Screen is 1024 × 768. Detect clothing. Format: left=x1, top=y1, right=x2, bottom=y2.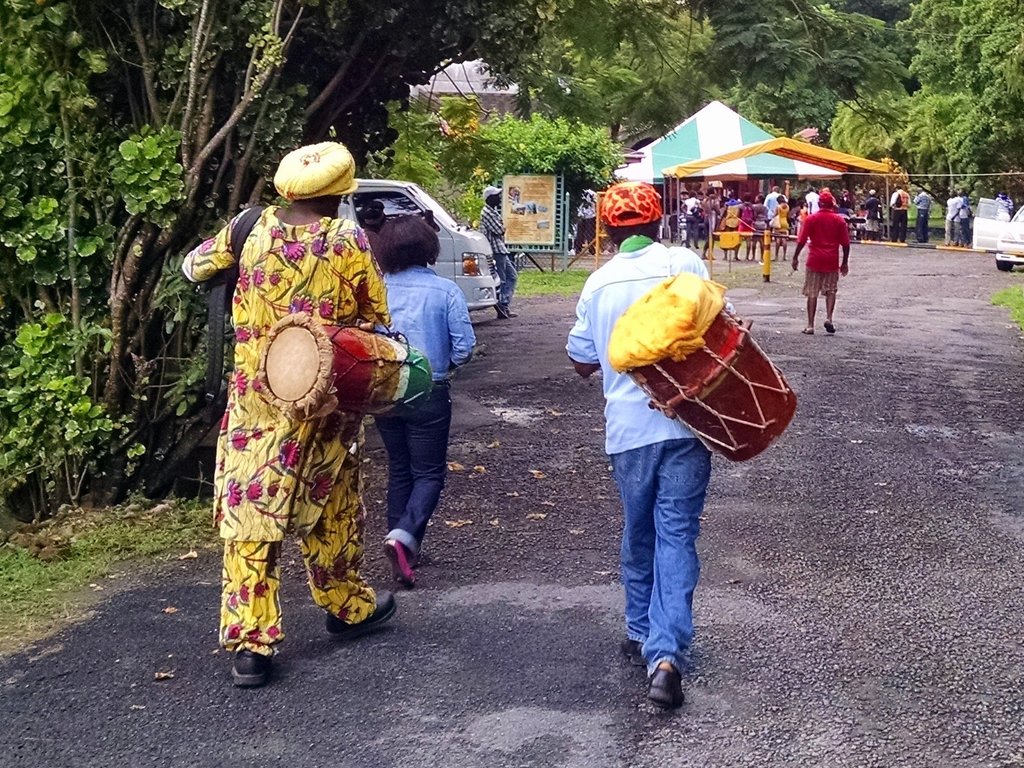
left=915, top=194, right=931, bottom=238.
